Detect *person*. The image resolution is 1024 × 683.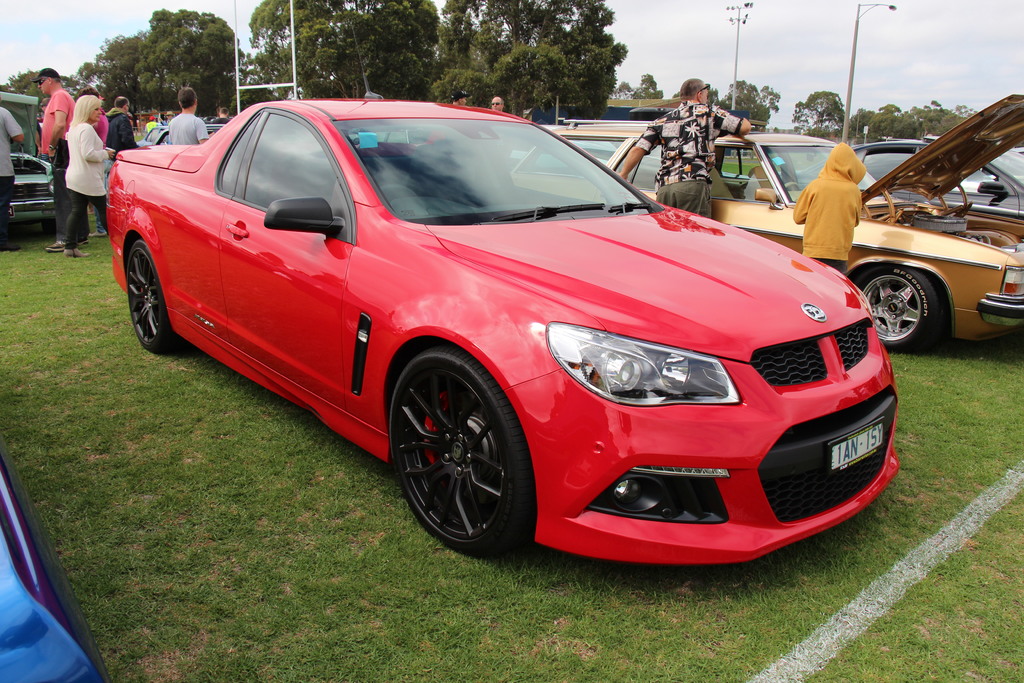
x1=621 y1=65 x2=757 y2=217.
